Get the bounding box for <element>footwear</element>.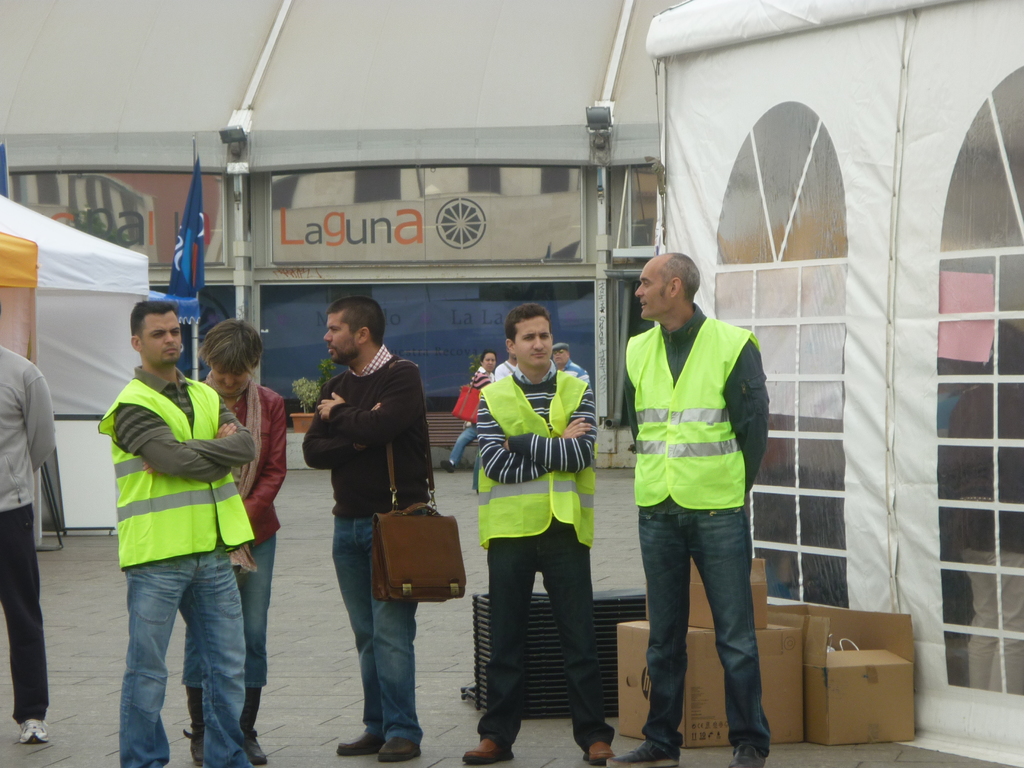
rect(727, 739, 765, 767).
